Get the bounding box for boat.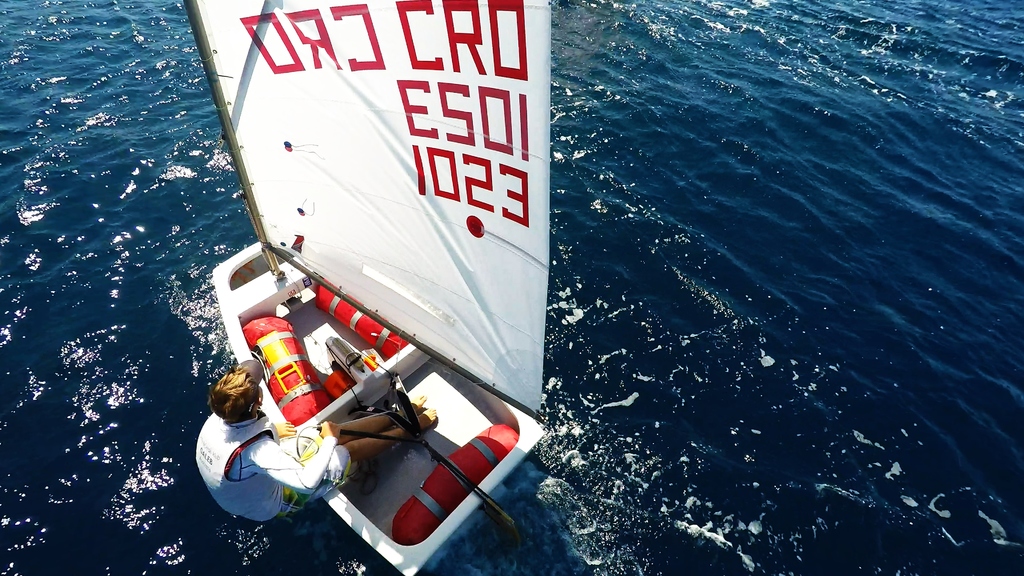
l=161, t=0, r=549, b=542.
